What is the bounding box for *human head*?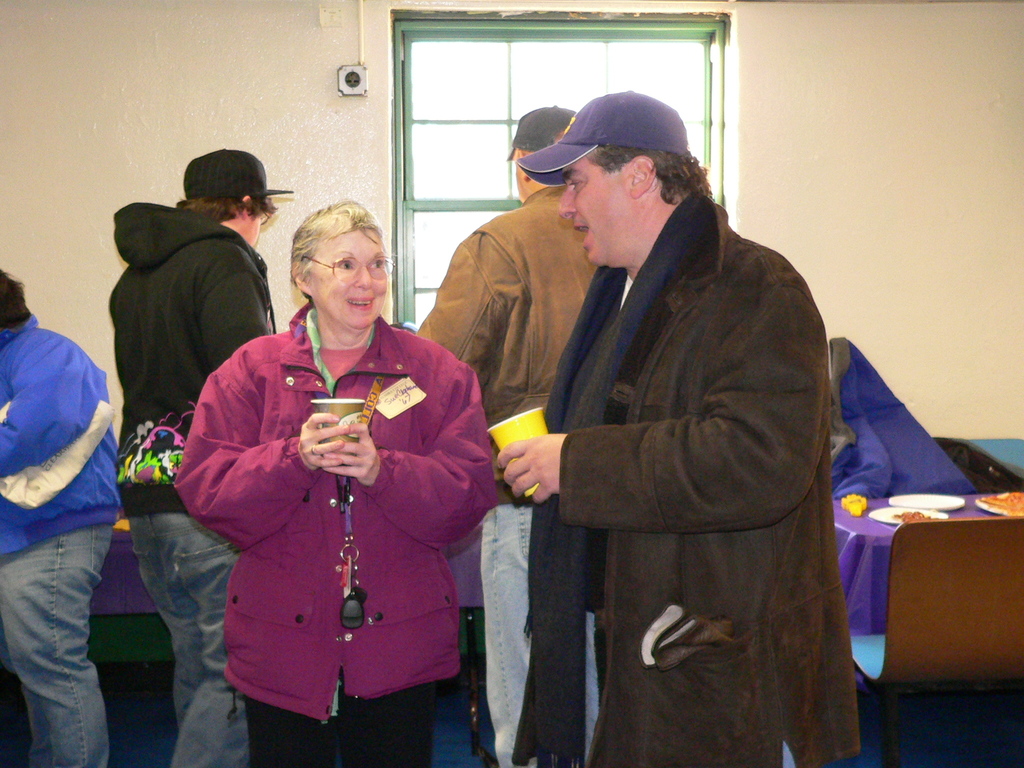
{"left": 512, "top": 77, "right": 703, "bottom": 249}.
